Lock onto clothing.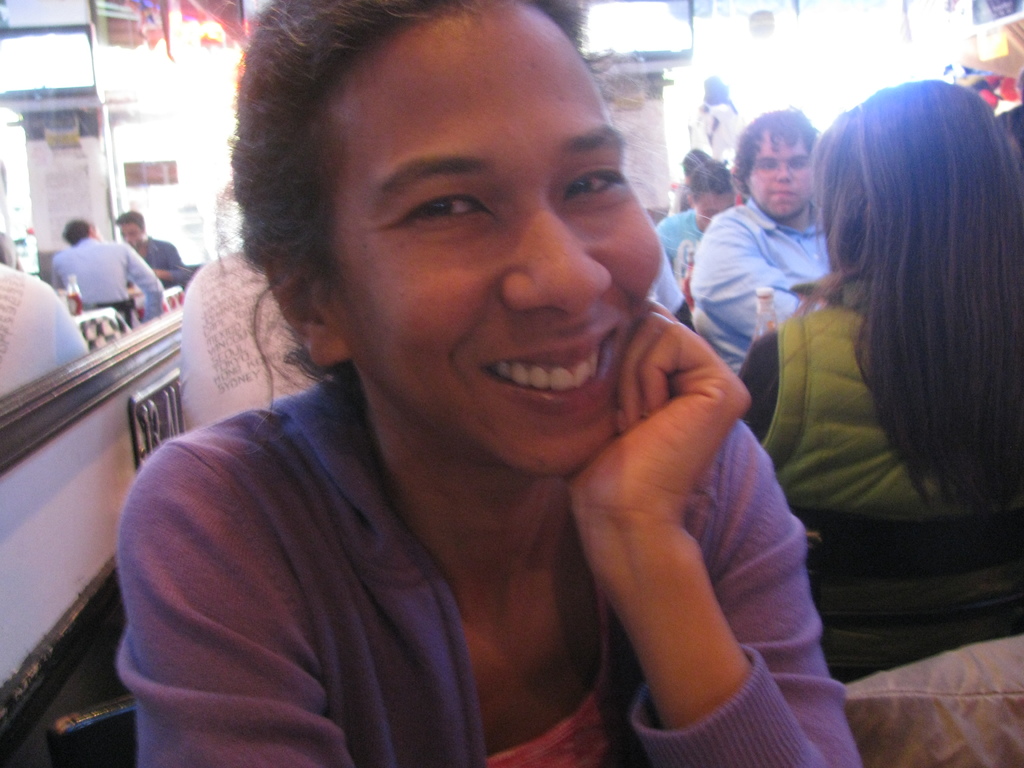
Locked: [177, 250, 323, 428].
